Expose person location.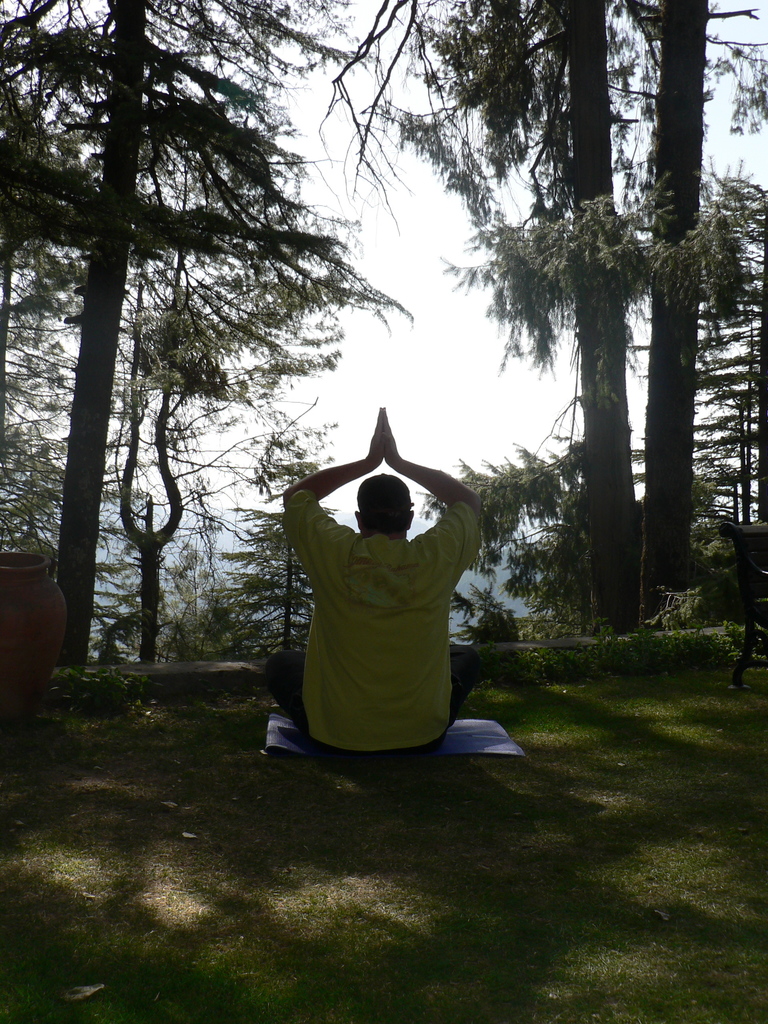
Exposed at bbox(269, 369, 488, 767).
